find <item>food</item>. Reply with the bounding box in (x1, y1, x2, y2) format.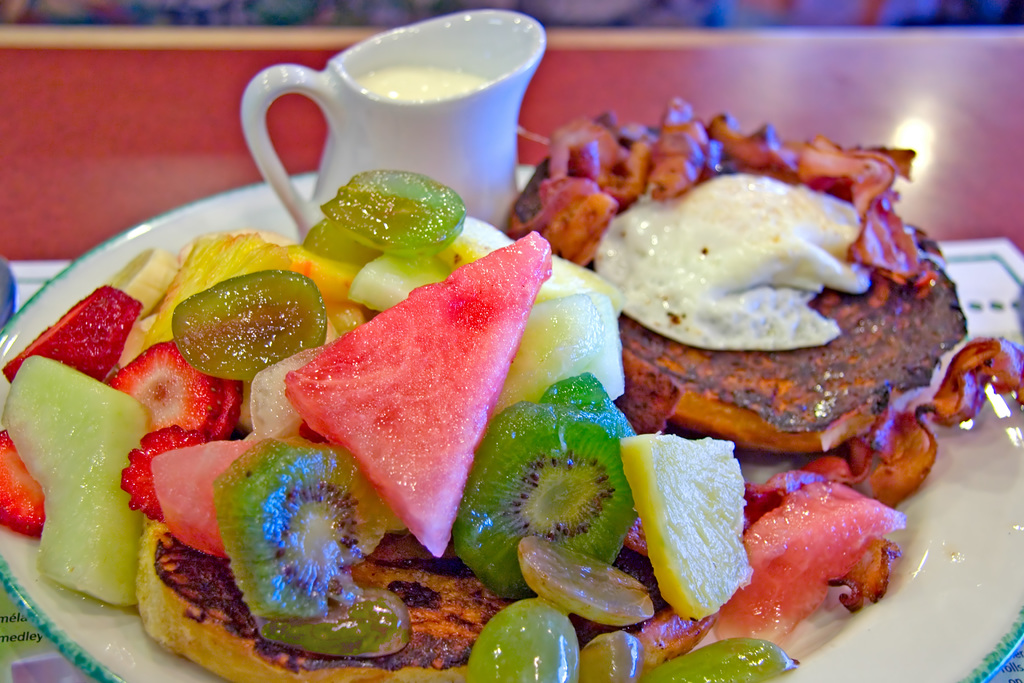
(99, 66, 956, 623).
